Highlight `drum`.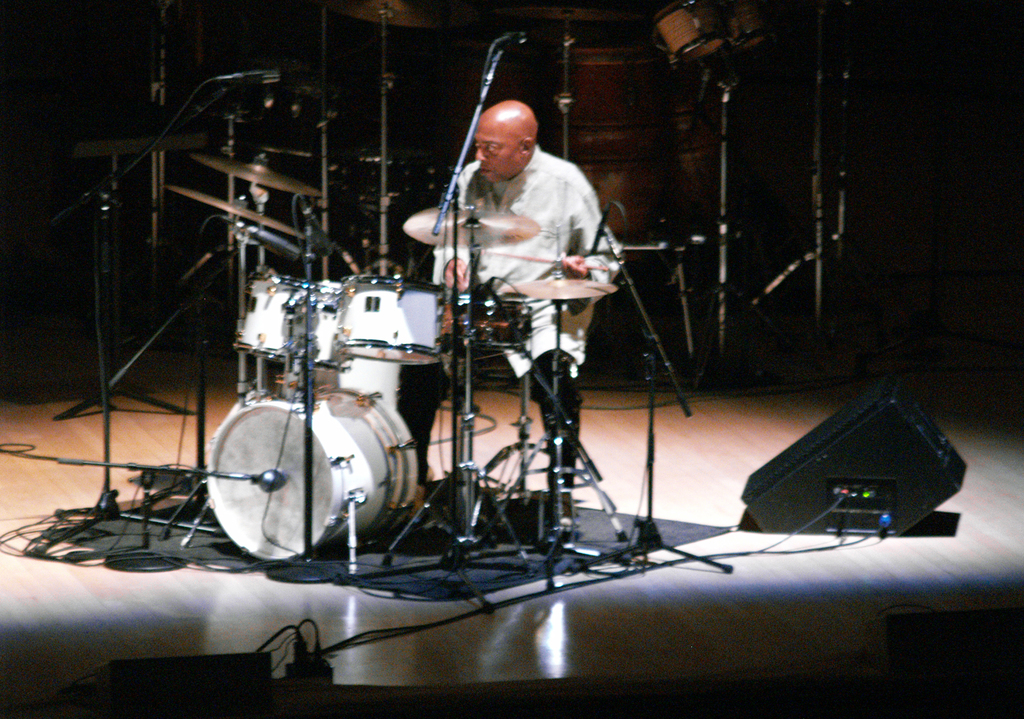
Highlighted region: [298, 281, 337, 369].
